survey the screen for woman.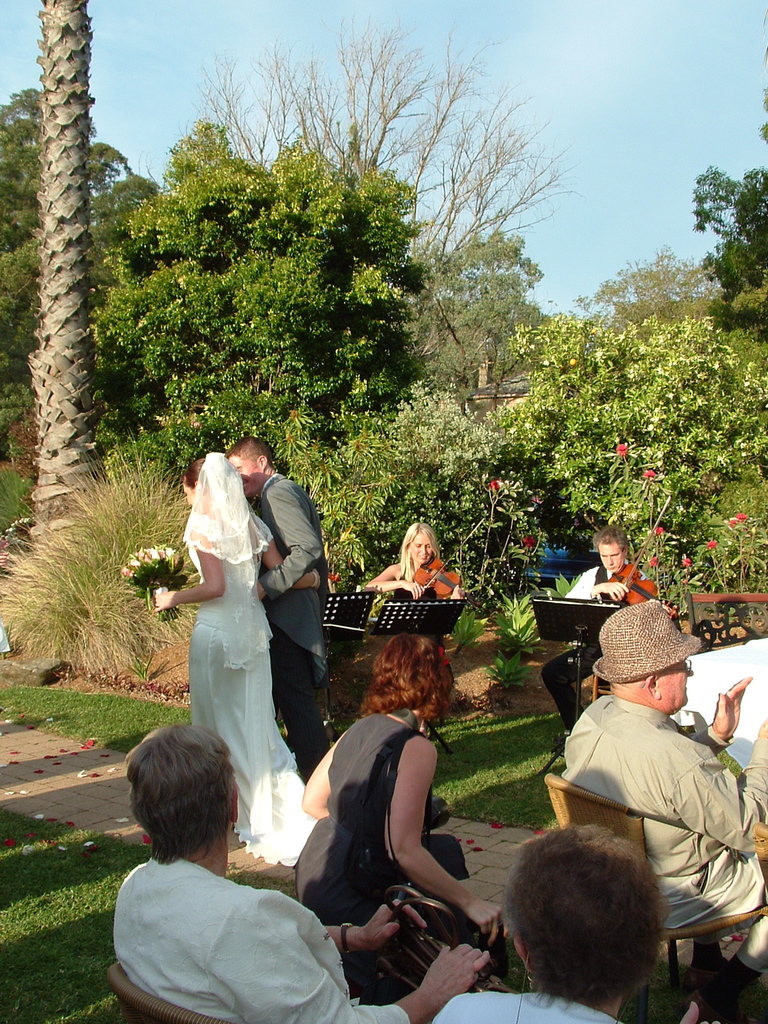
Survey found: select_region(284, 625, 514, 963).
